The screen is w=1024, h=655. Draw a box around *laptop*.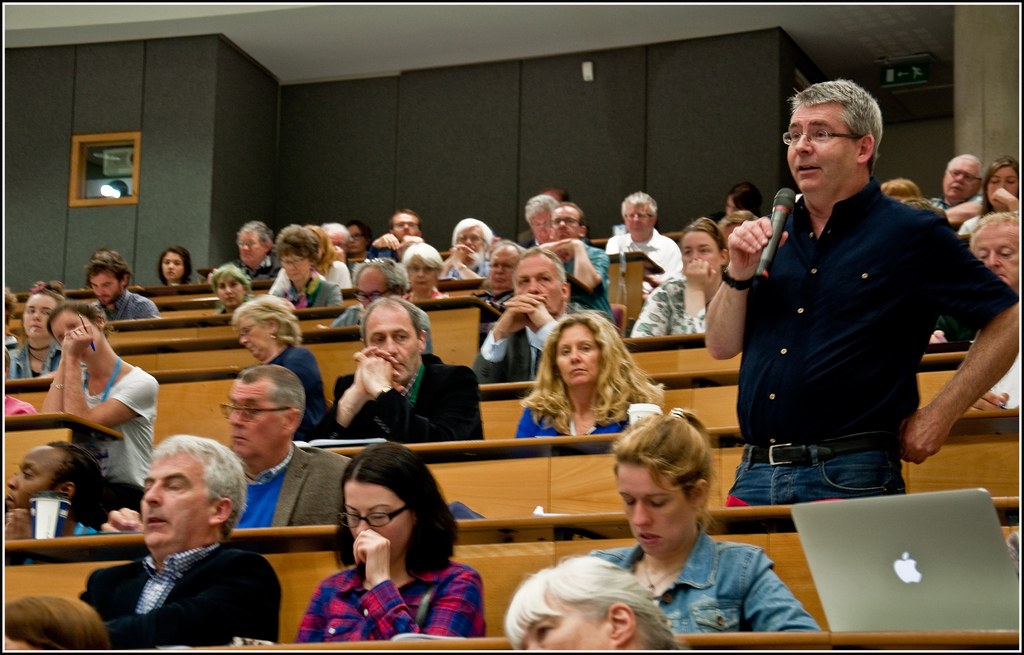
select_region(792, 497, 998, 641).
